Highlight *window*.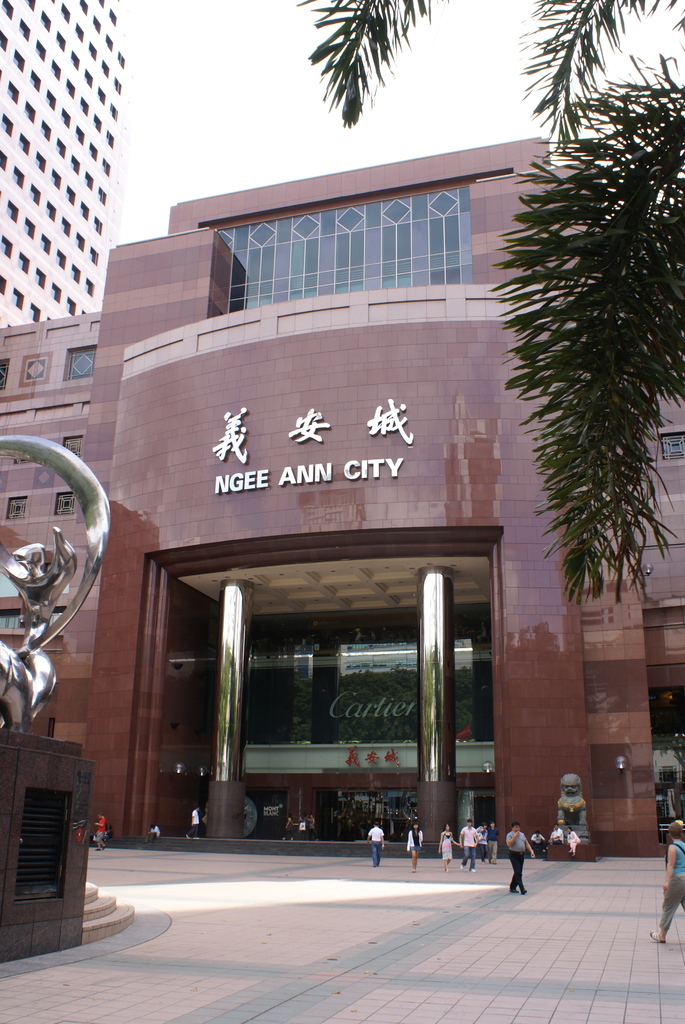
Highlighted region: <box>65,346,100,378</box>.
